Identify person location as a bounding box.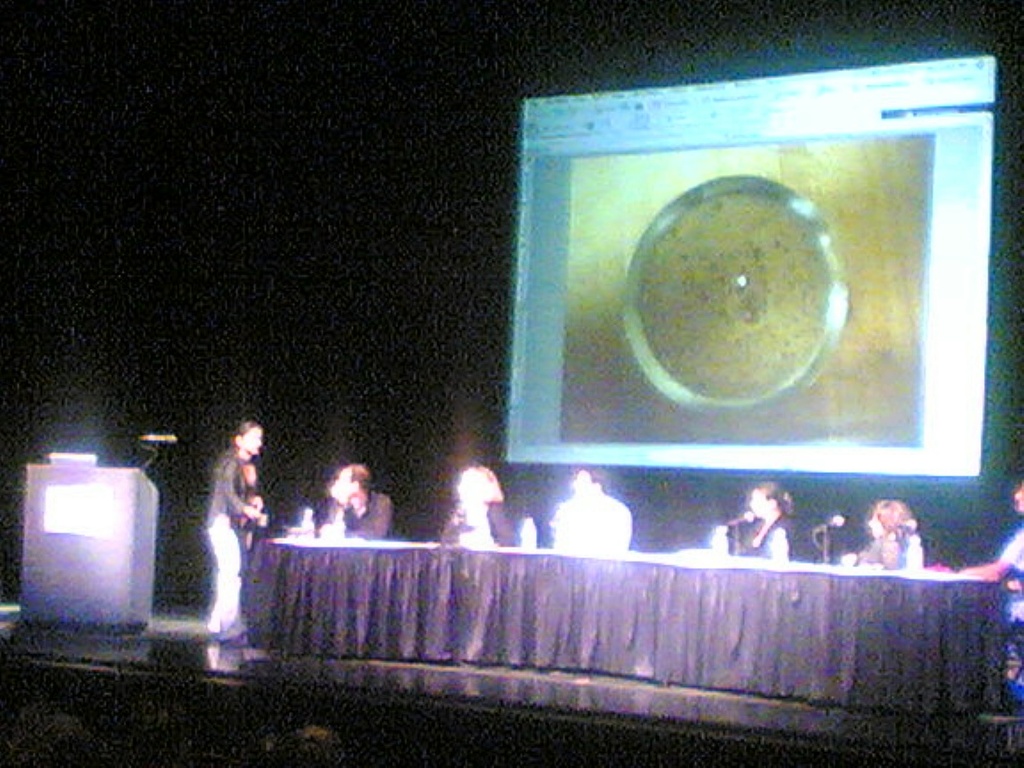
l=956, t=477, r=1023, b=692.
